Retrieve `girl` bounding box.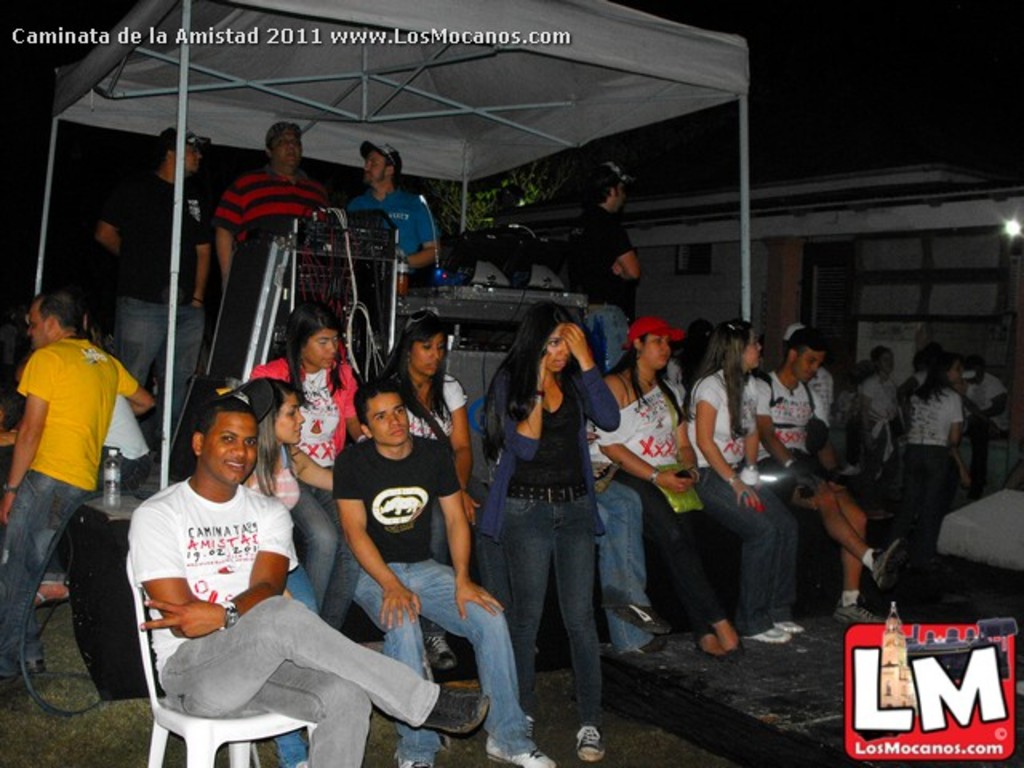
Bounding box: x1=483 y1=304 x2=621 y2=762.
